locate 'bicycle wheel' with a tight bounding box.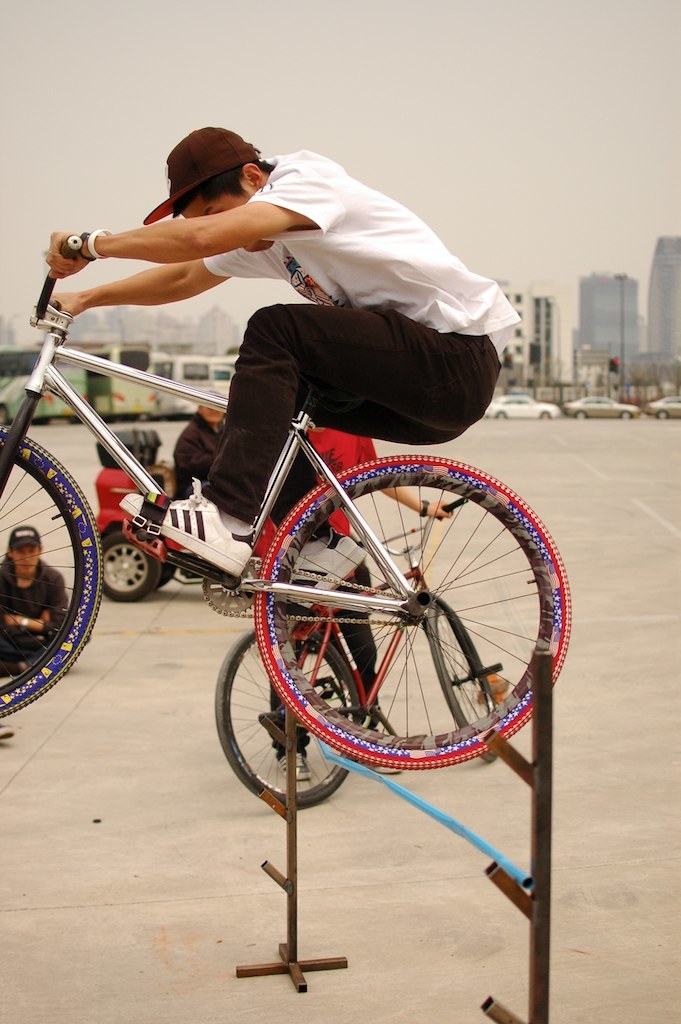
211 625 367 808.
